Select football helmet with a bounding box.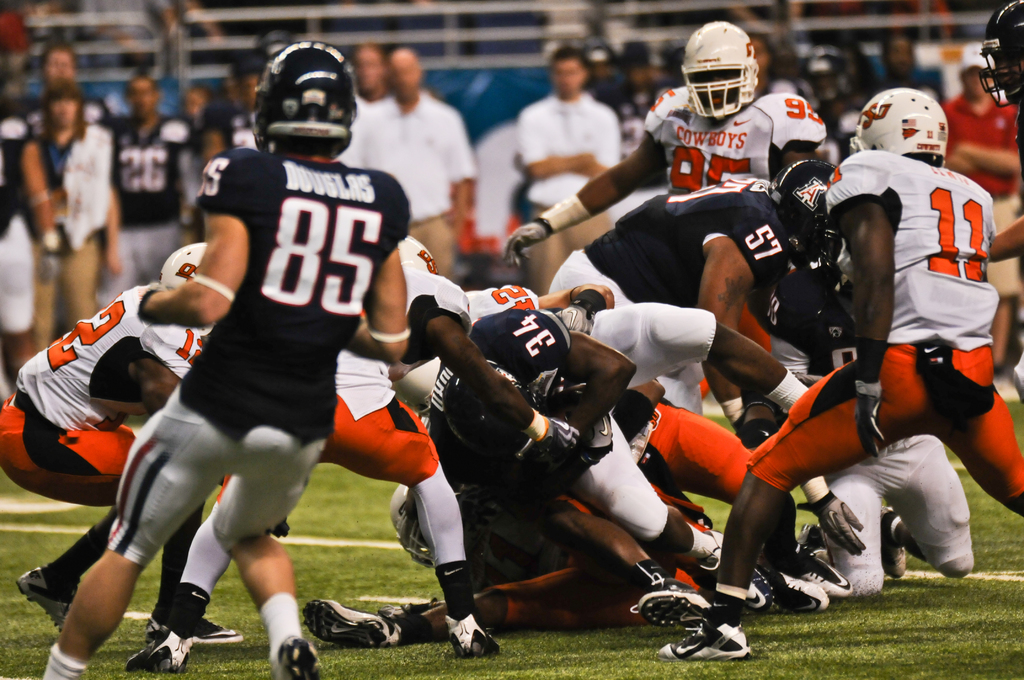
<region>388, 487, 490, 571</region>.
